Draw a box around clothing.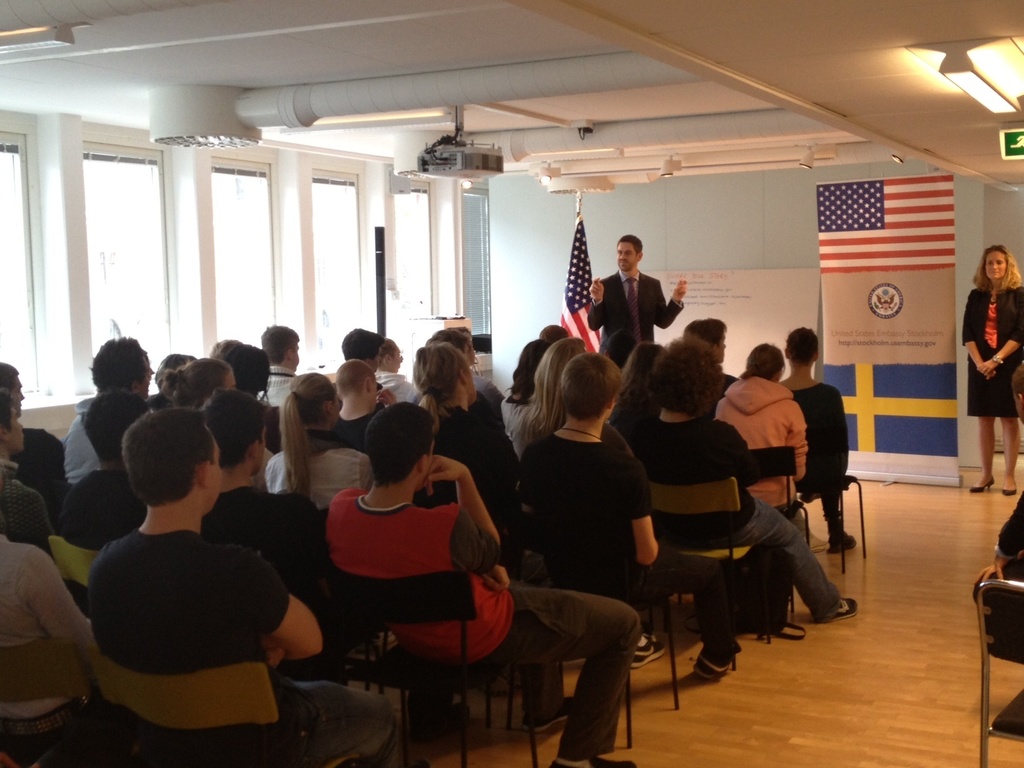
69,399,104,478.
